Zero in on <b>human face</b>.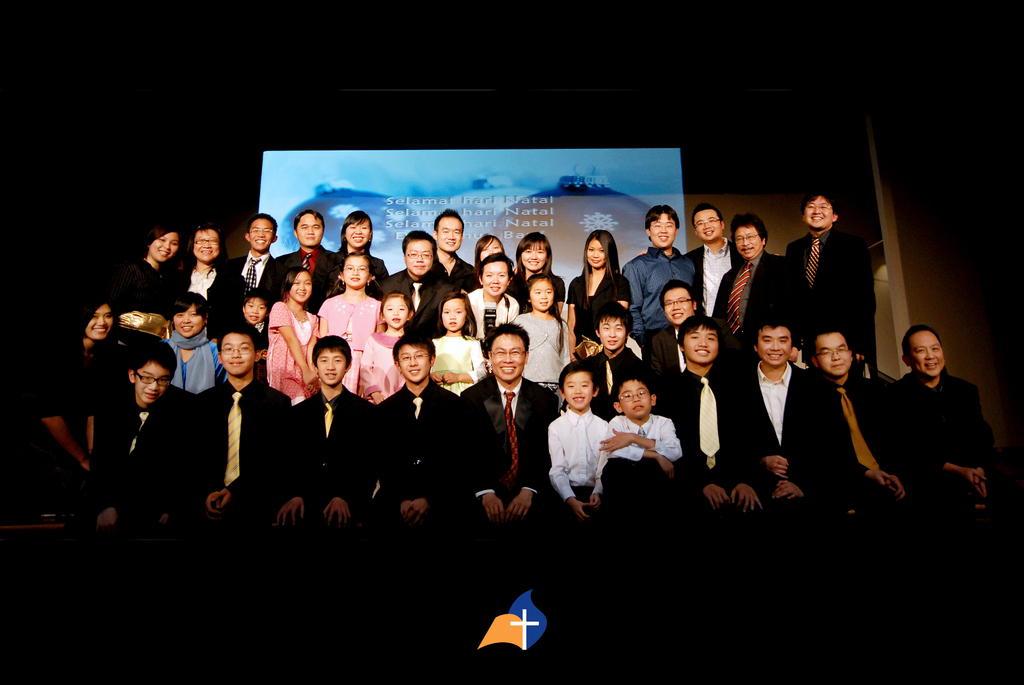
Zeroed in: [173,304,202,335].
